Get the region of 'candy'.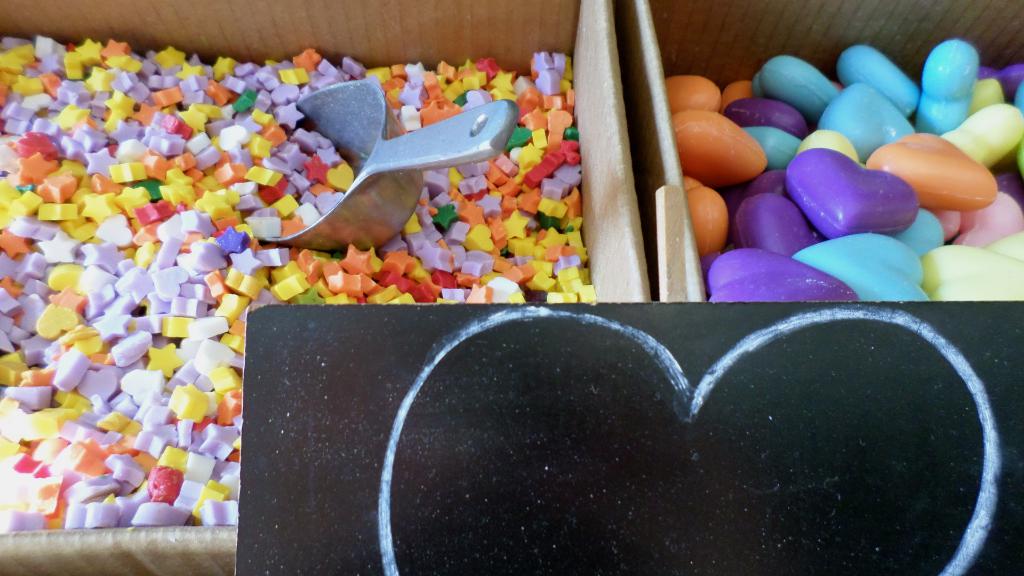
(left=0, top=31, right=596, bottom=530).
